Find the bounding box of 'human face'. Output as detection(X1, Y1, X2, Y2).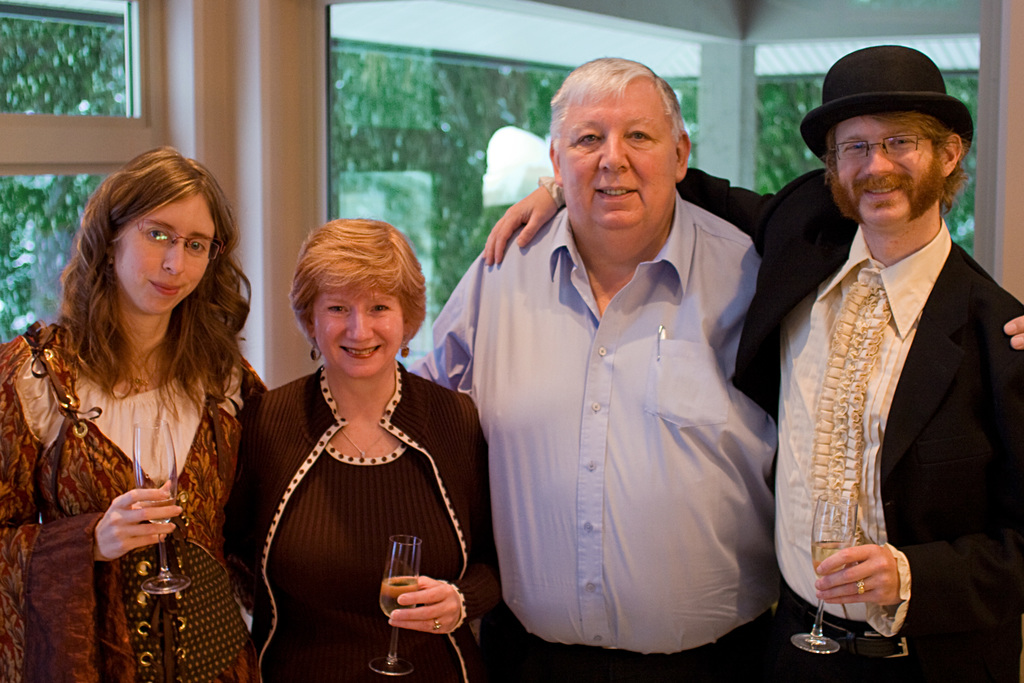
detection(555, 85, 676, 252).
